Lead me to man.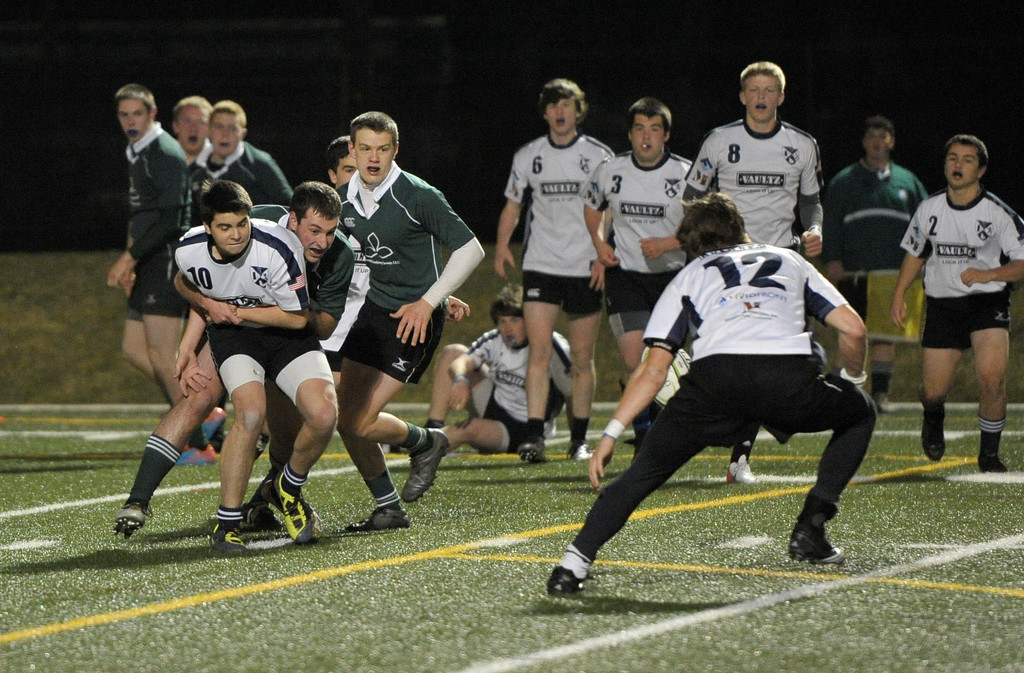
Lead to (247,134,471,524).
